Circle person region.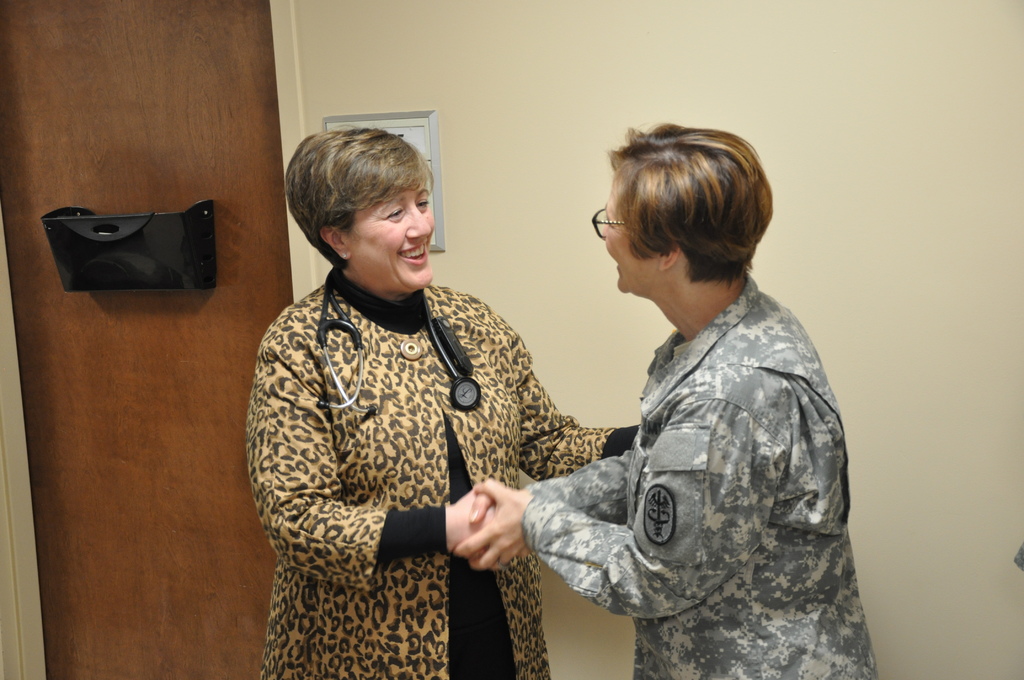
Region: region(244, 128, 641, 679).
